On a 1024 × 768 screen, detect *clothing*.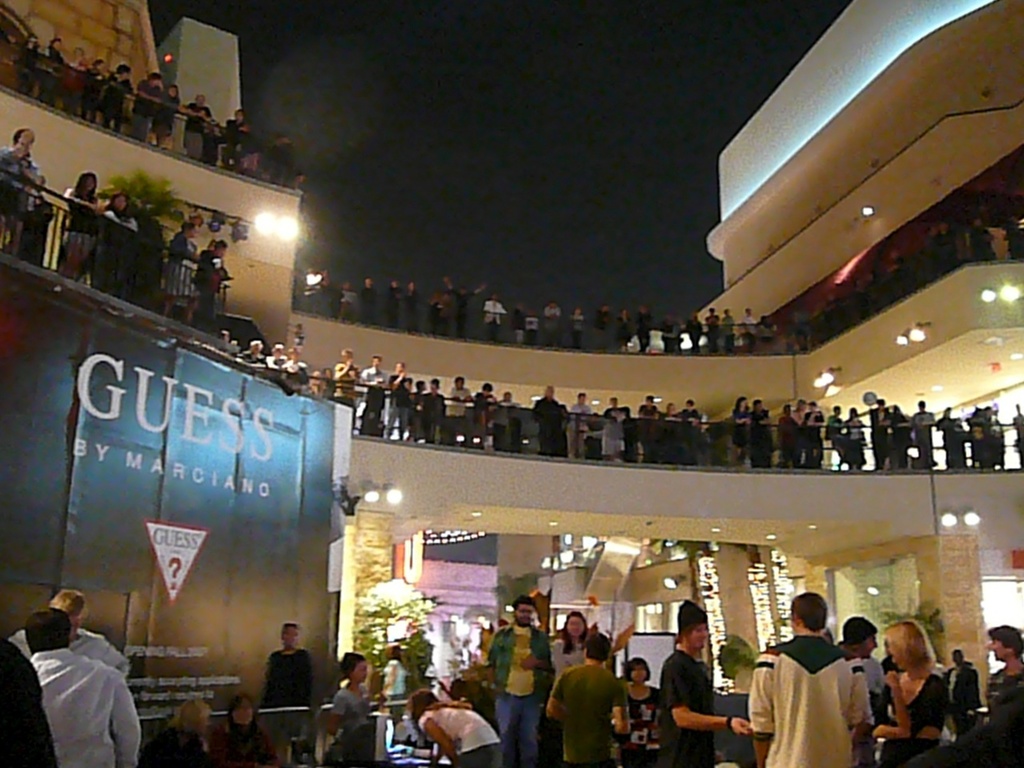
box=[654, 646, 714, 766].
